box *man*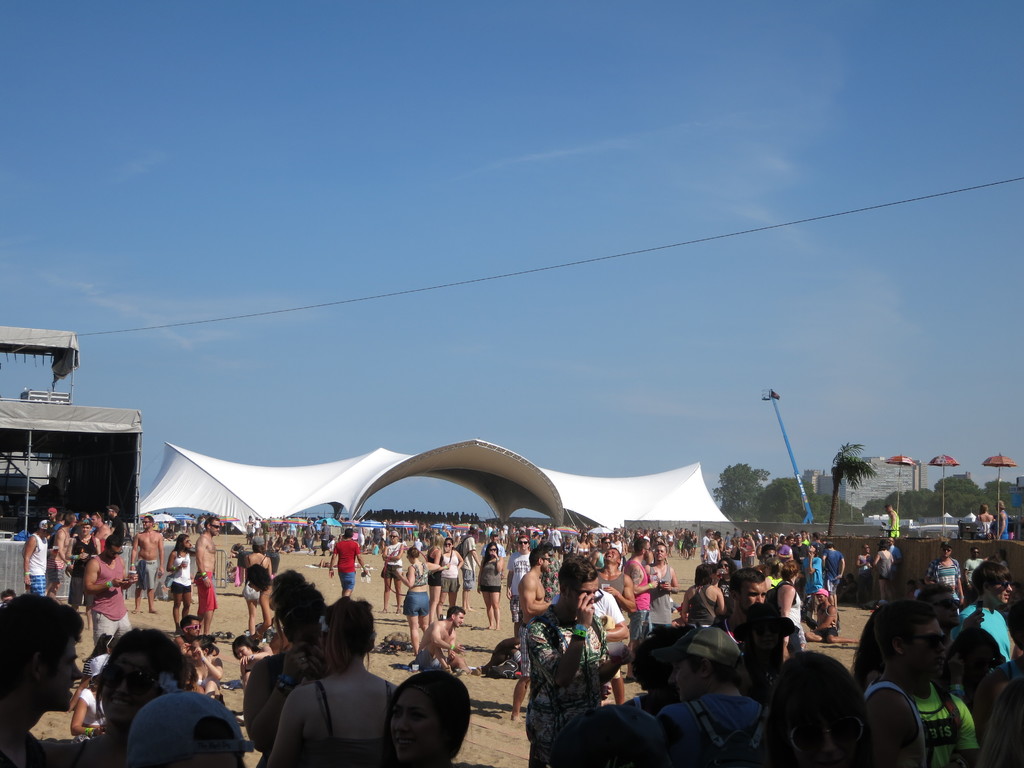
[left=49, top=515, right=77, bottom=597]
